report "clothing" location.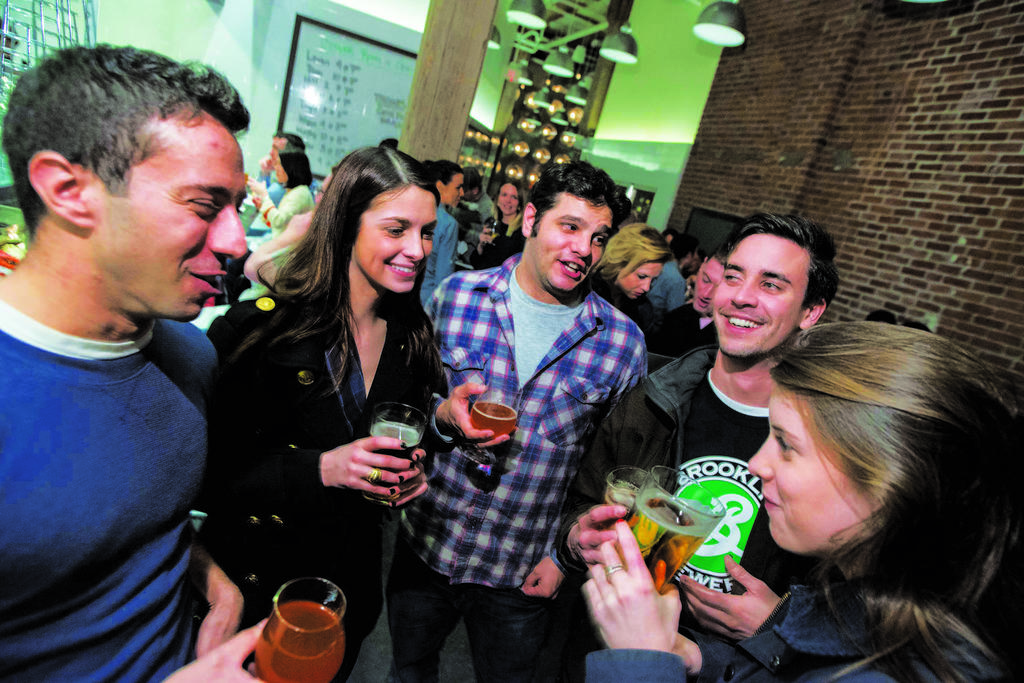
Report: bbox(404, 200, 461, 300).
